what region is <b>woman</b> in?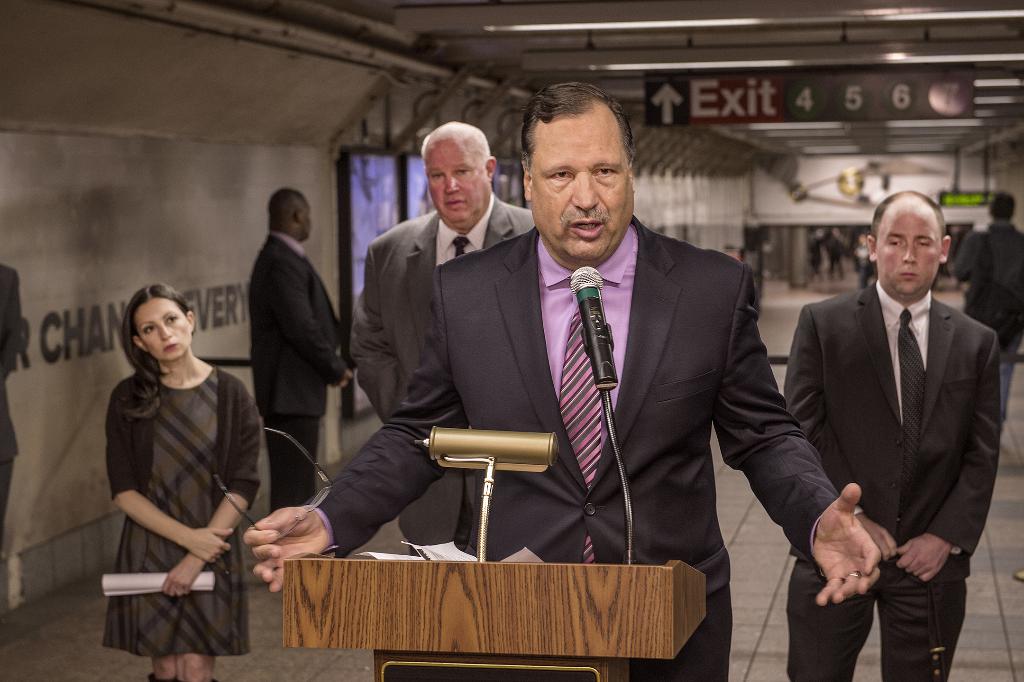
<bbox>95, 263, 287, 658</bbox>.
